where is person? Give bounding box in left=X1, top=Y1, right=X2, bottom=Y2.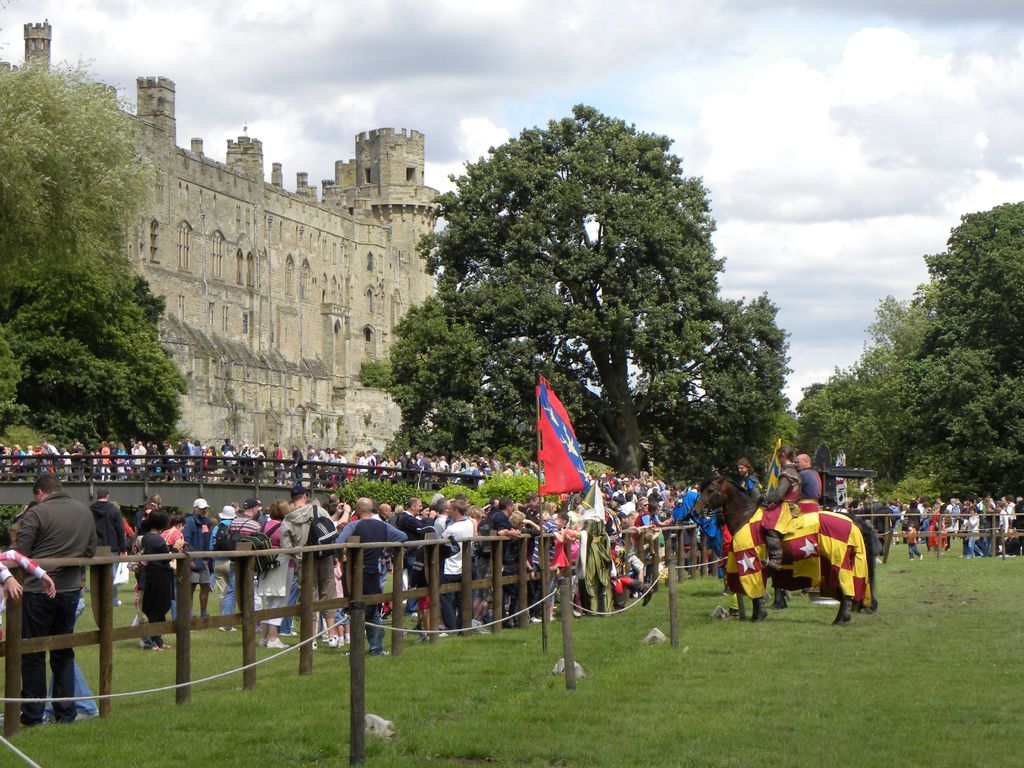
left=202, top=490, right=251, bottom=640.
